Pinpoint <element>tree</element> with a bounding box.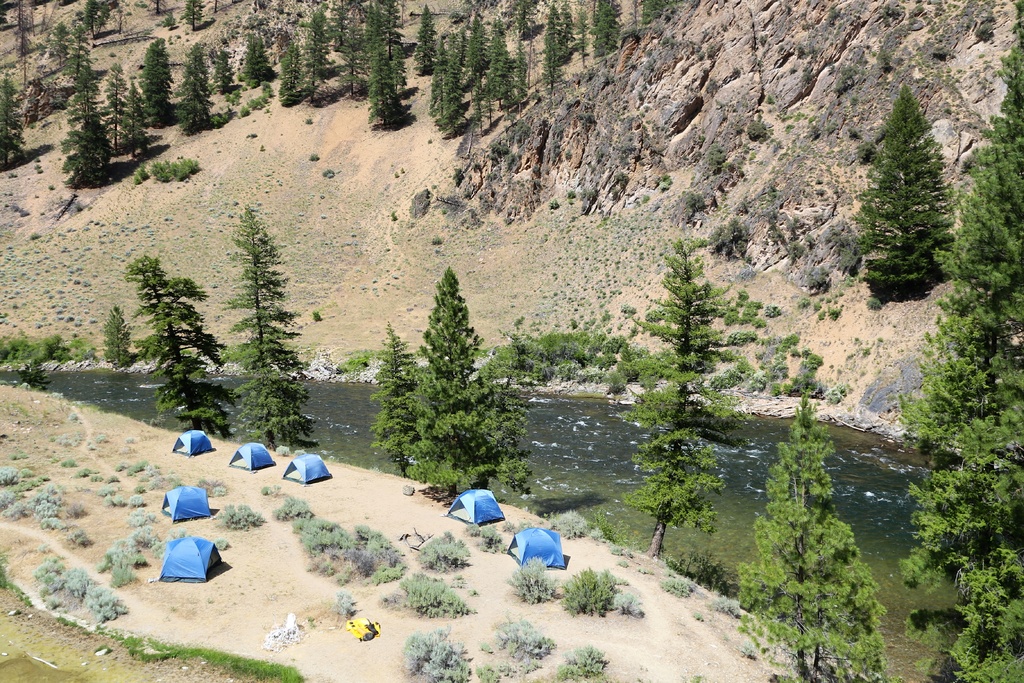
box=[123, 252, 227, 432].
